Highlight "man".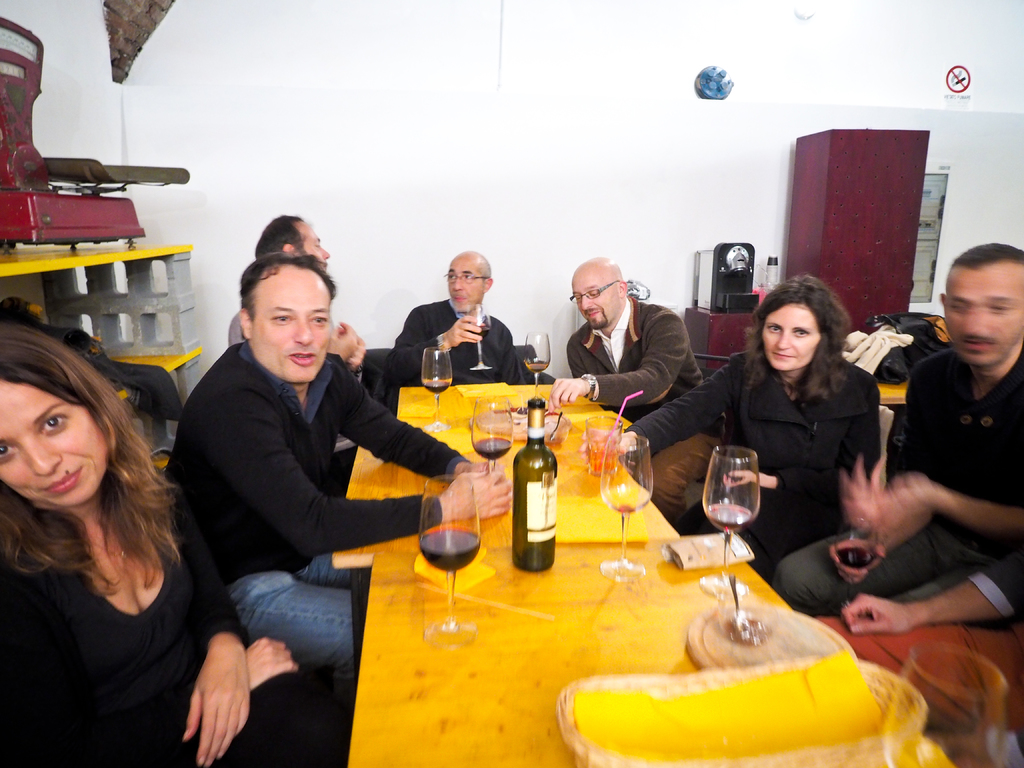
Highlighted region: box=[540, 252, 730, 531].
